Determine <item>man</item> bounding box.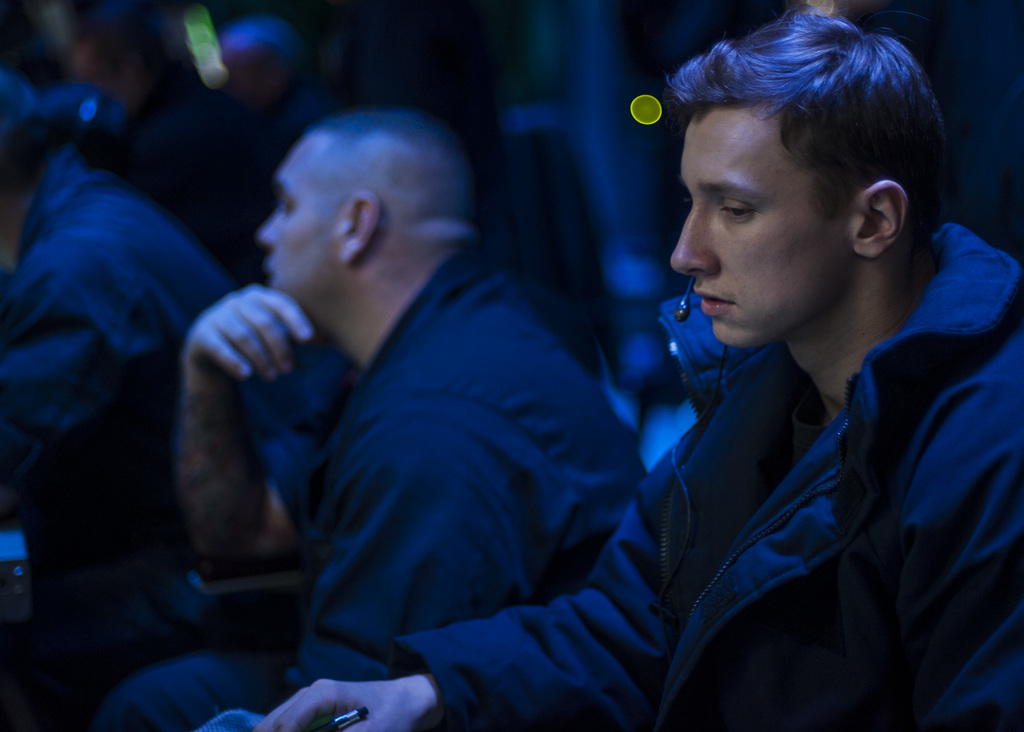
Determined: {"left": 0, "top": 65, "right": 239, "bottom": 731}.
